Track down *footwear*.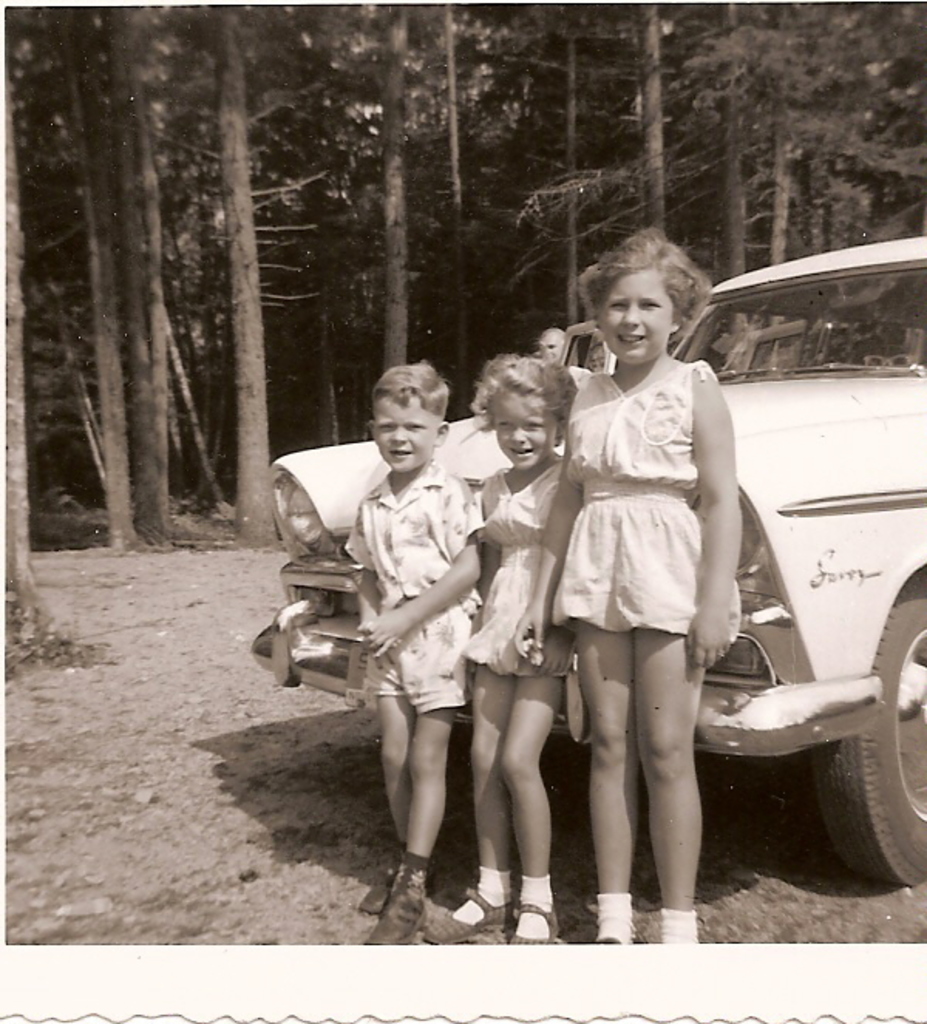
Tracked to box=[419, 893, 513, 942].
